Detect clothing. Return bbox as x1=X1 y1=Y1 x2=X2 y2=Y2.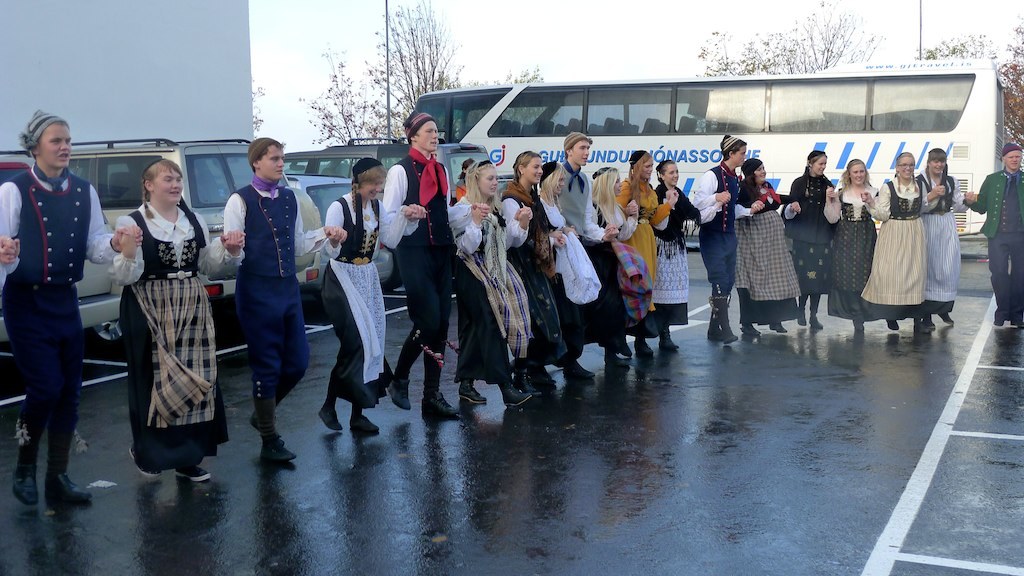
x1=856 y1=182 x2=941 y2=315.
